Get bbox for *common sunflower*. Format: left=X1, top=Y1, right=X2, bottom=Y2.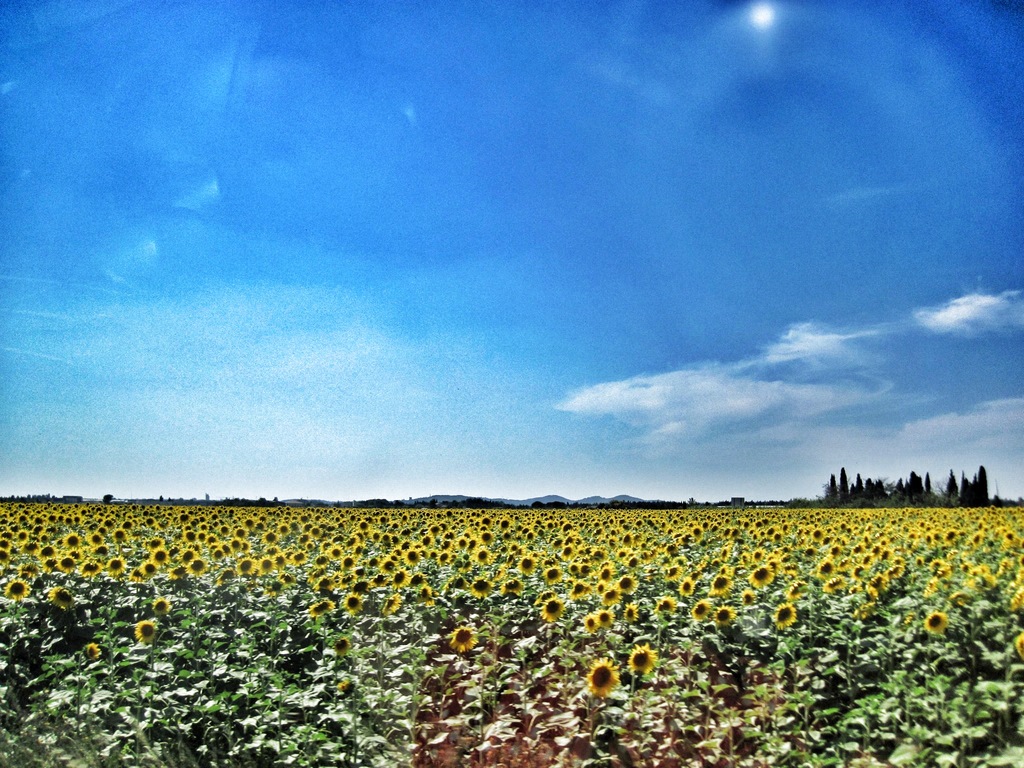
left=634, top=647, right=650, bottom=675.
